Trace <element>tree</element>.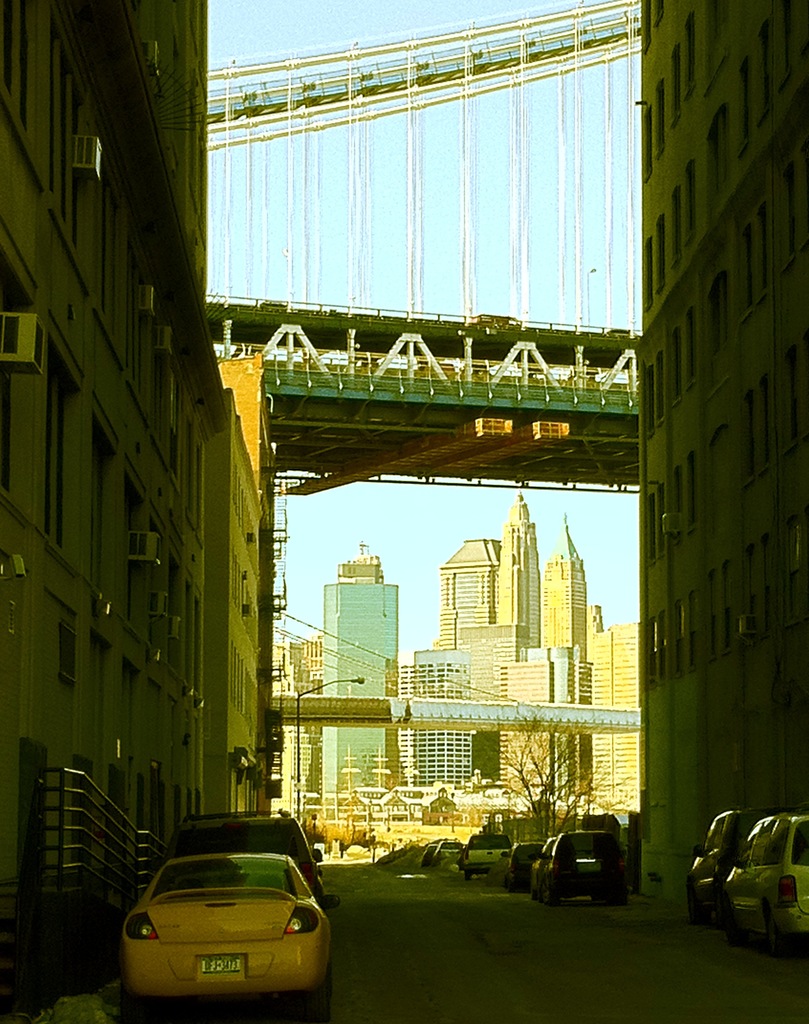
Traced to {"left": 424, "top": 678, "right": 645, "bottom": 892}.
